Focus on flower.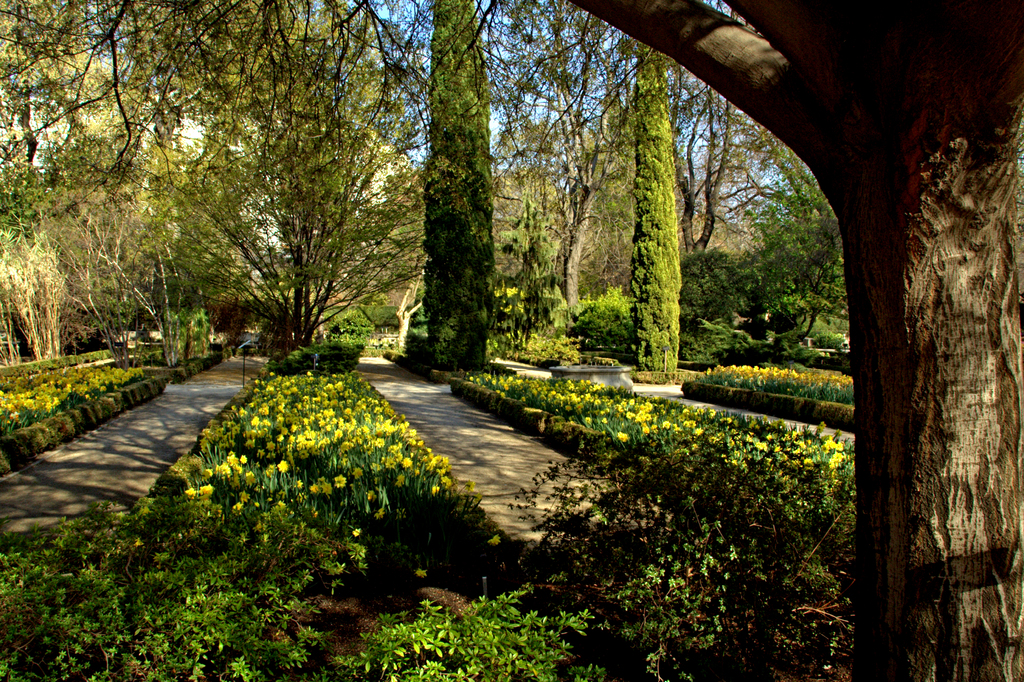
Focused at box=[0, 367, 150, 425].
